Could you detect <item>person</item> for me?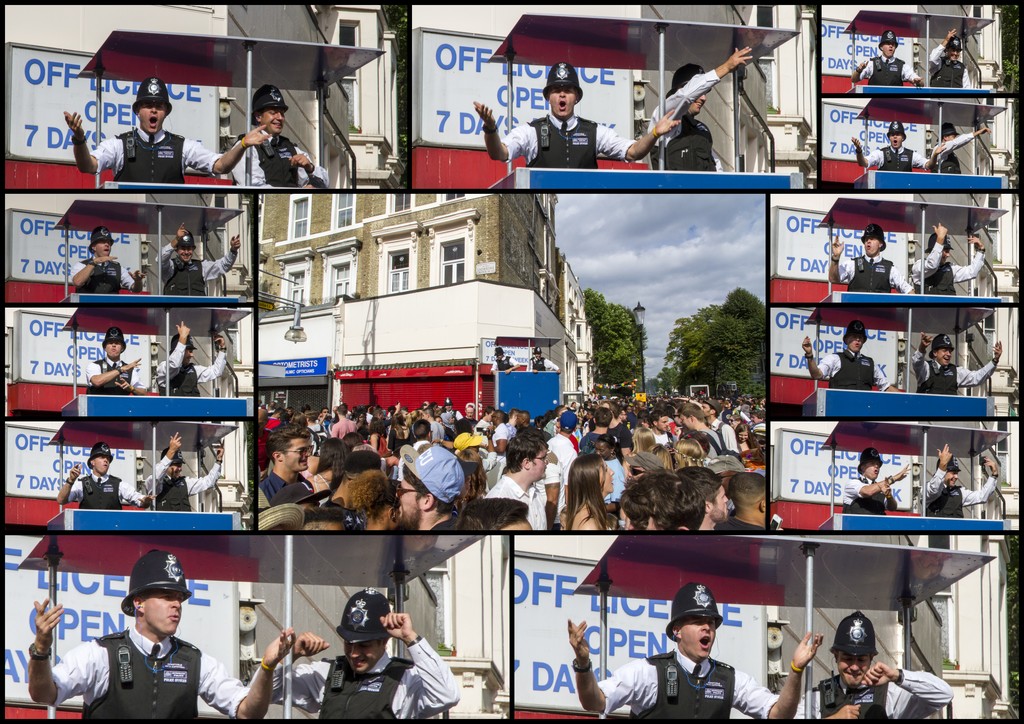
Detection result: <box>905,330,1001,399</box>.
